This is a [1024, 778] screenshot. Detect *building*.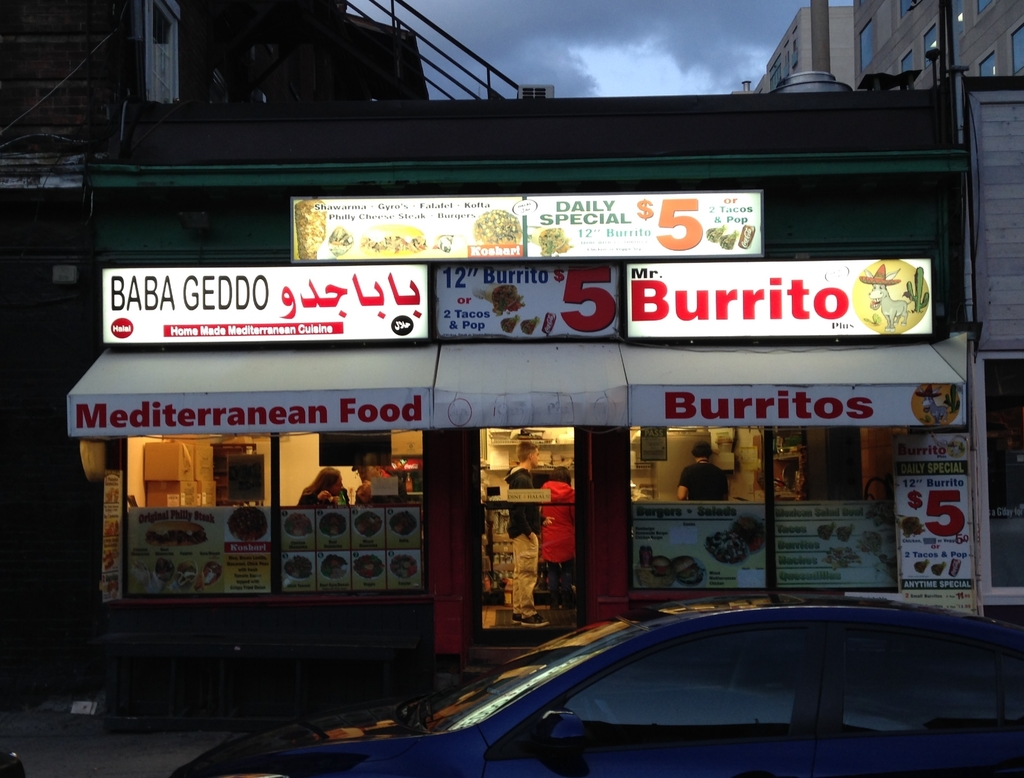
BBox(0, 0, 436, 124).
